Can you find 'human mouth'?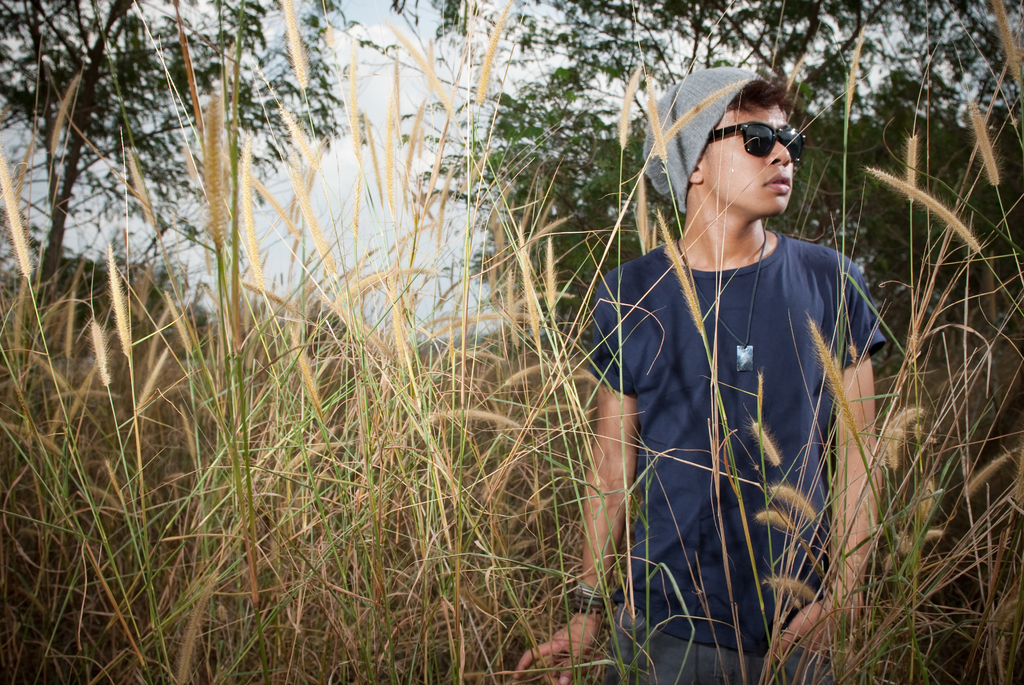
Yes, bounding box: 762 174 790 187.
